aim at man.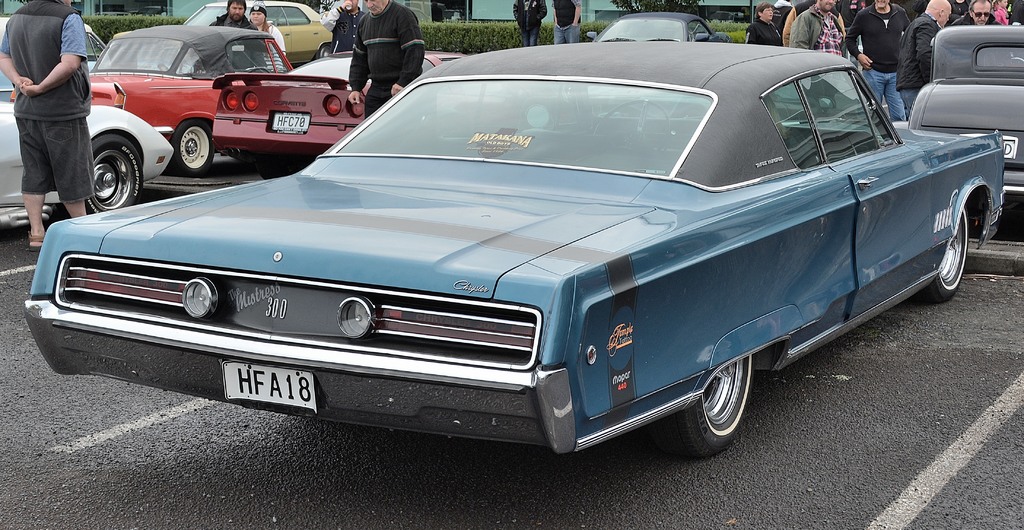
Aimed at <region>896, 0, 951, 119</region>.
